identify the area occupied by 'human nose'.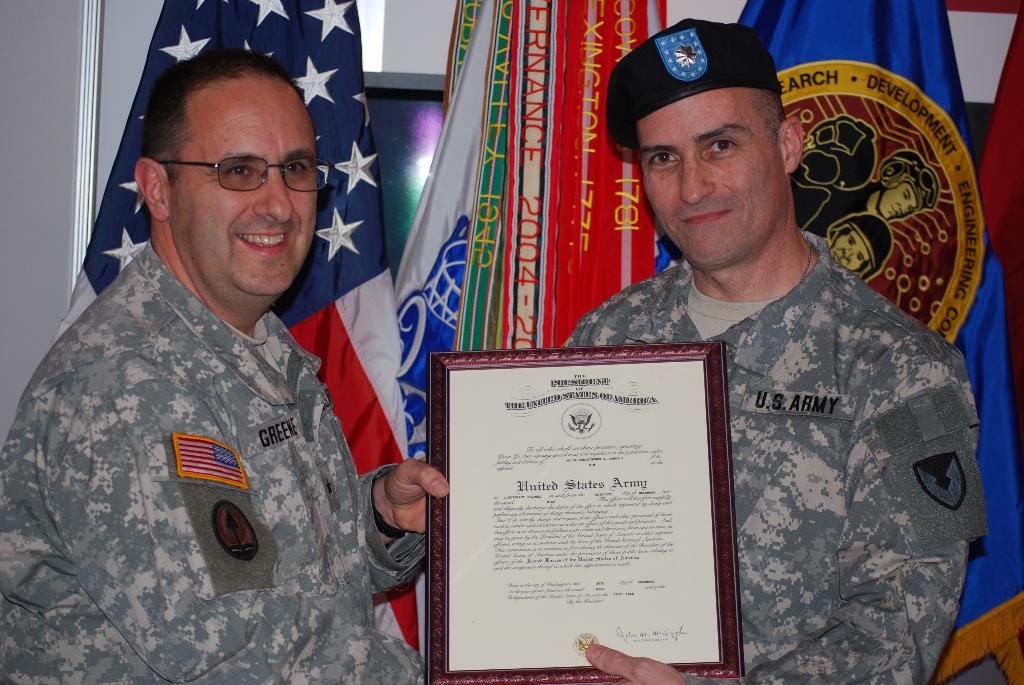
Area: pyautogui.locateOnScreen(680, 156, 718, 203).
